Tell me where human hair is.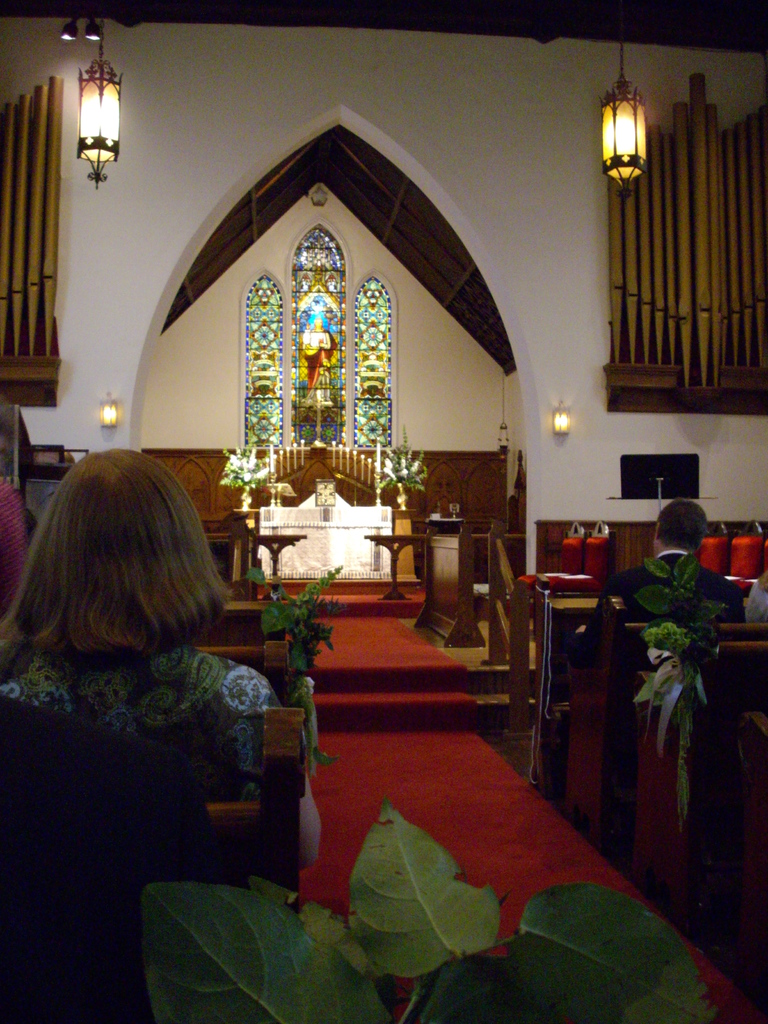
human hair is at x1=0, y1=448, x2=227, y2=683.
